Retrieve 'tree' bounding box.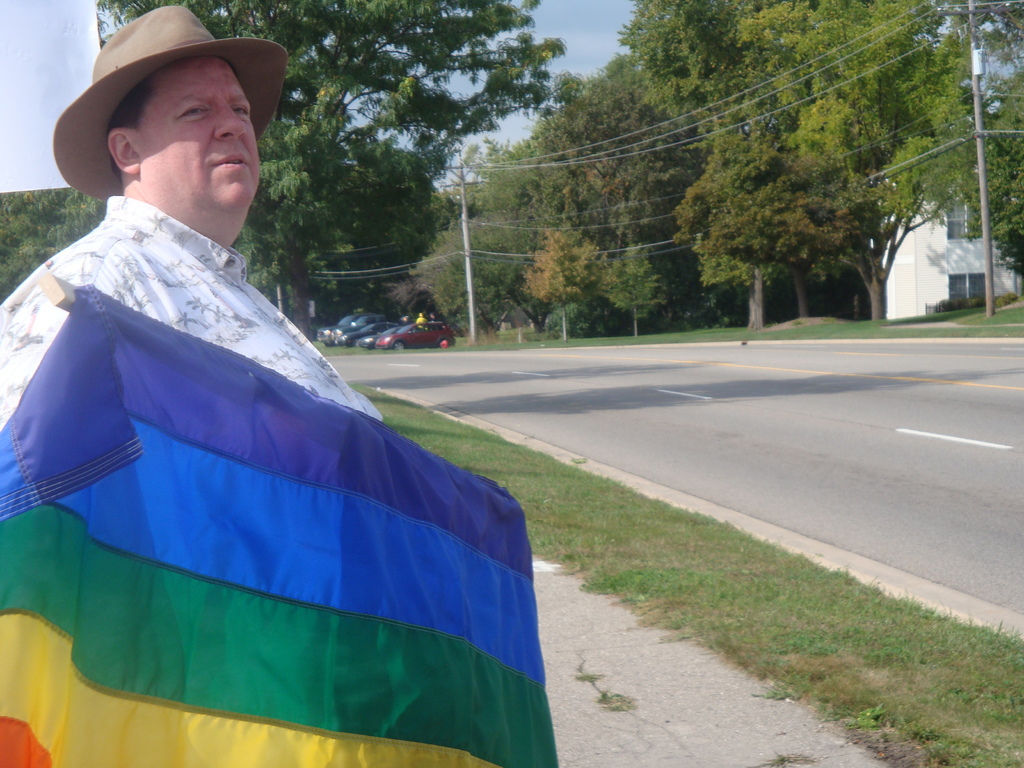
Bounding box: [597,244,666,351].
